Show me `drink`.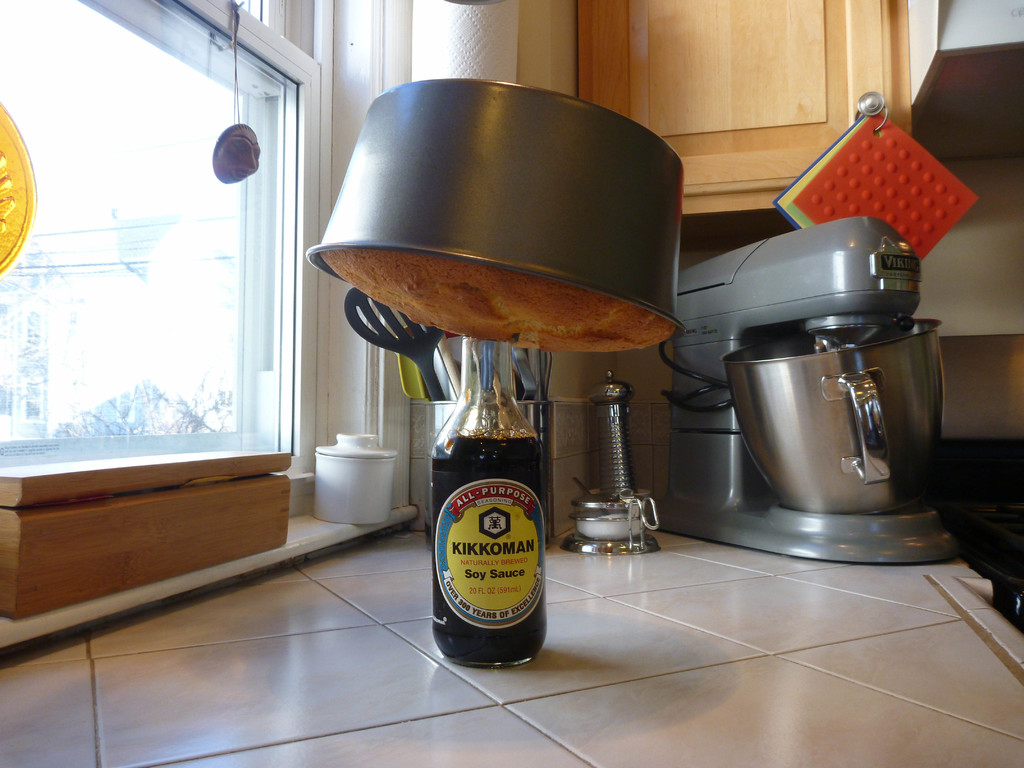
`drink` is here: <bbox>430, 430, 549, 669</bbox>.
